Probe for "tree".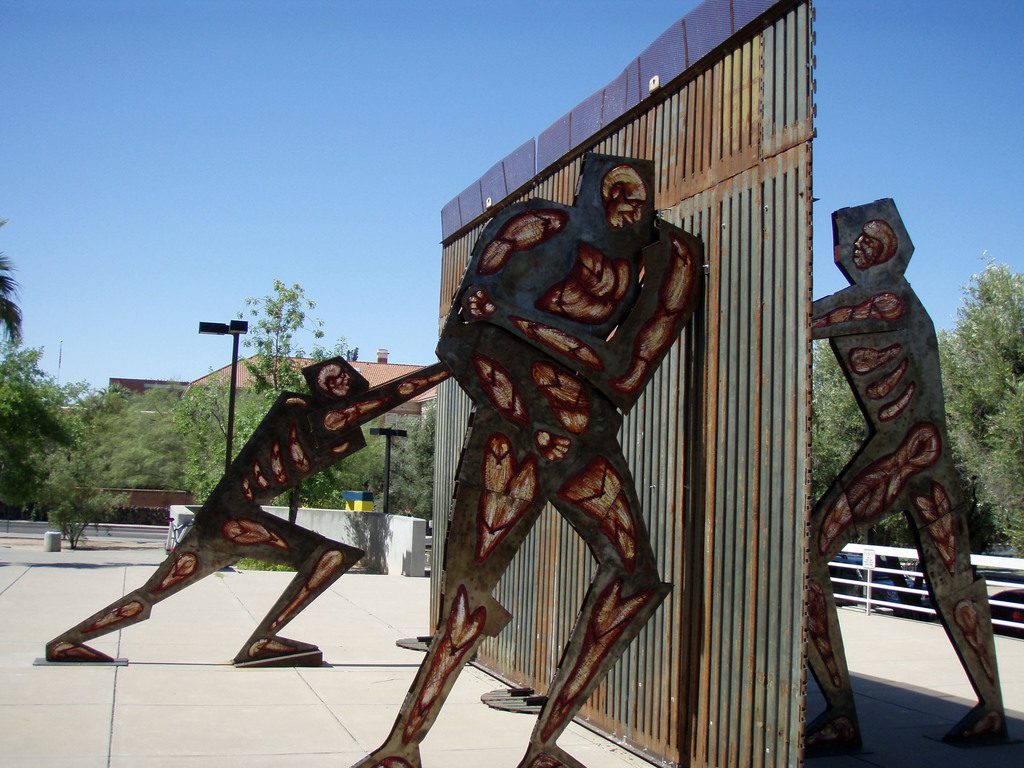
Probe result: <box>0,214,24,352</box>.
